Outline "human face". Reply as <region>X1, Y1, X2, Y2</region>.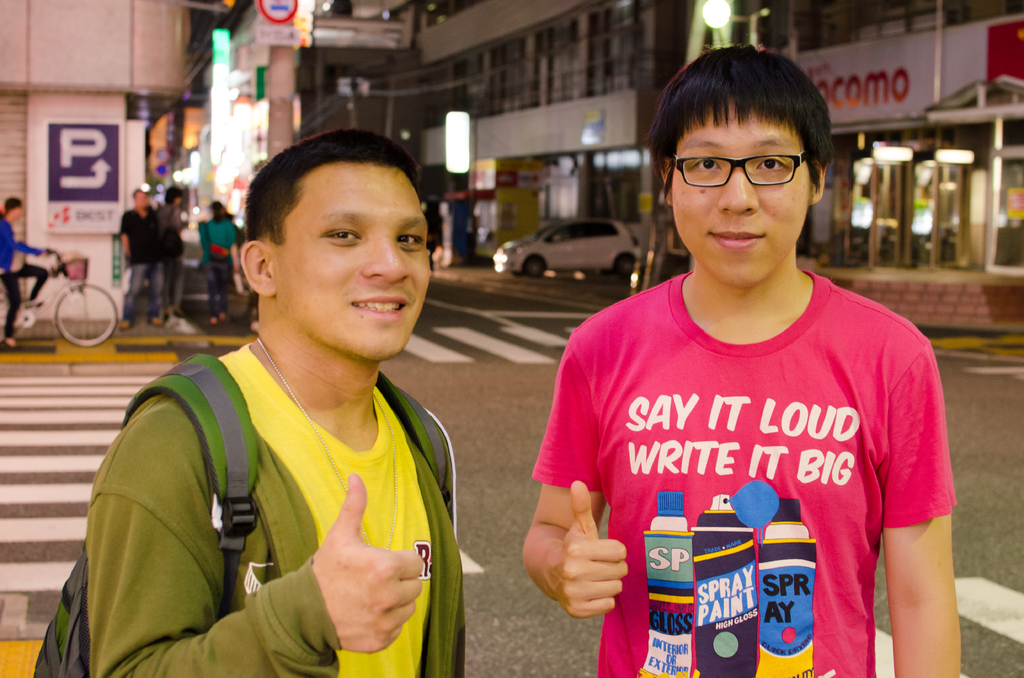
<region>675, 106, 808, 287</region>.
